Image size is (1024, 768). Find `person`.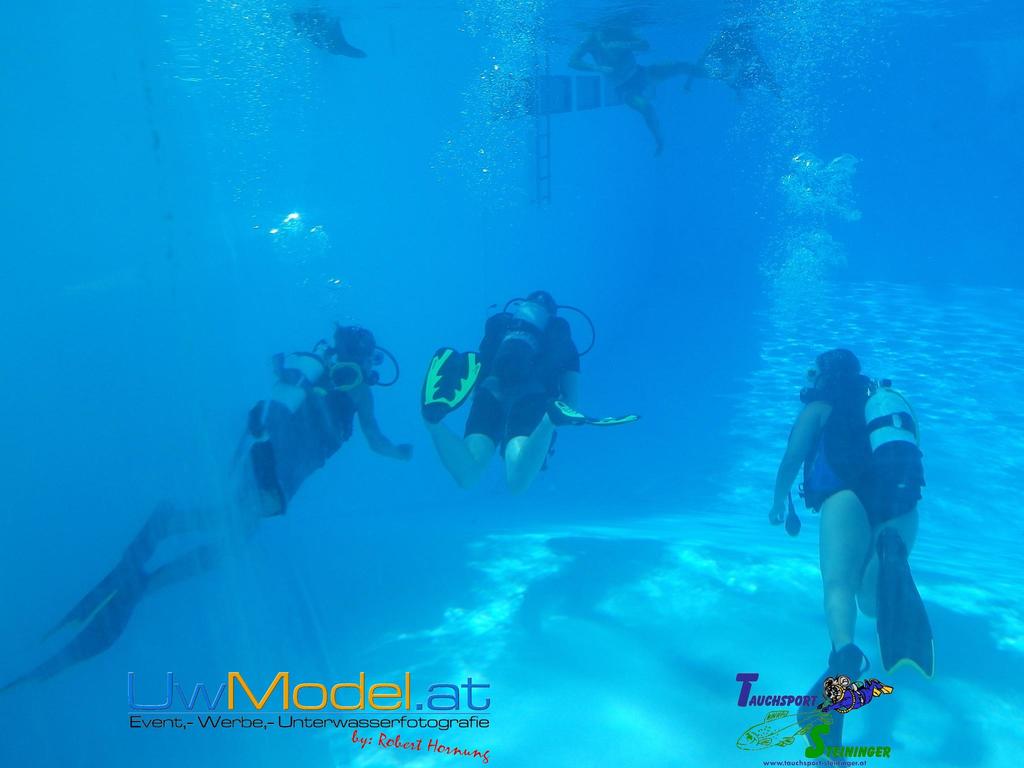
rect(772, 324, 935, 733).
